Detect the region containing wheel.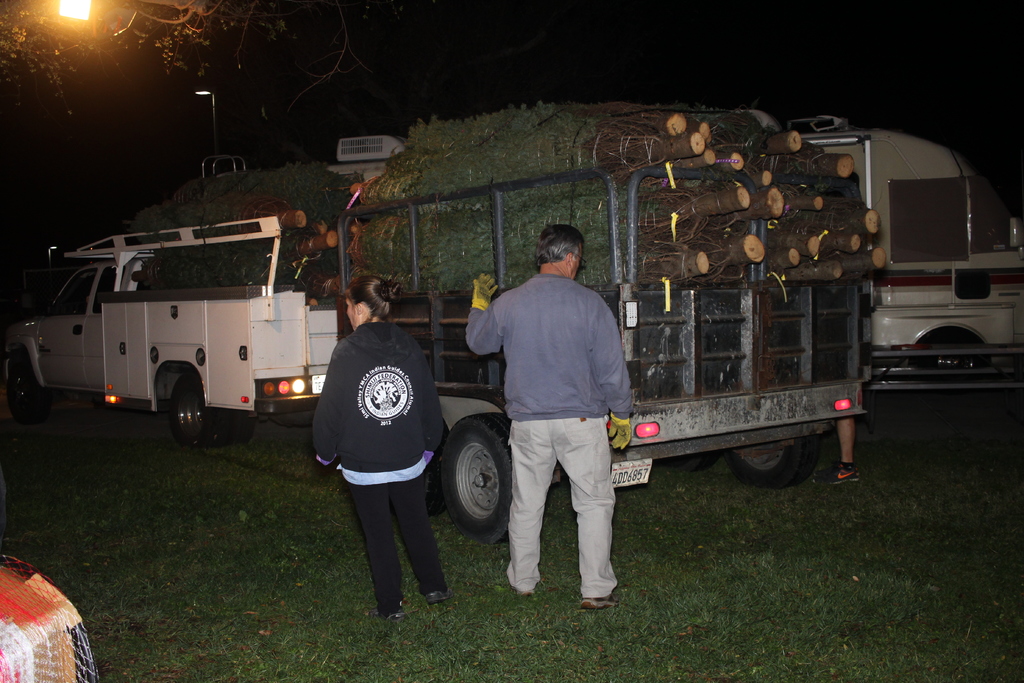
crop(217, 412, 255, 442).
